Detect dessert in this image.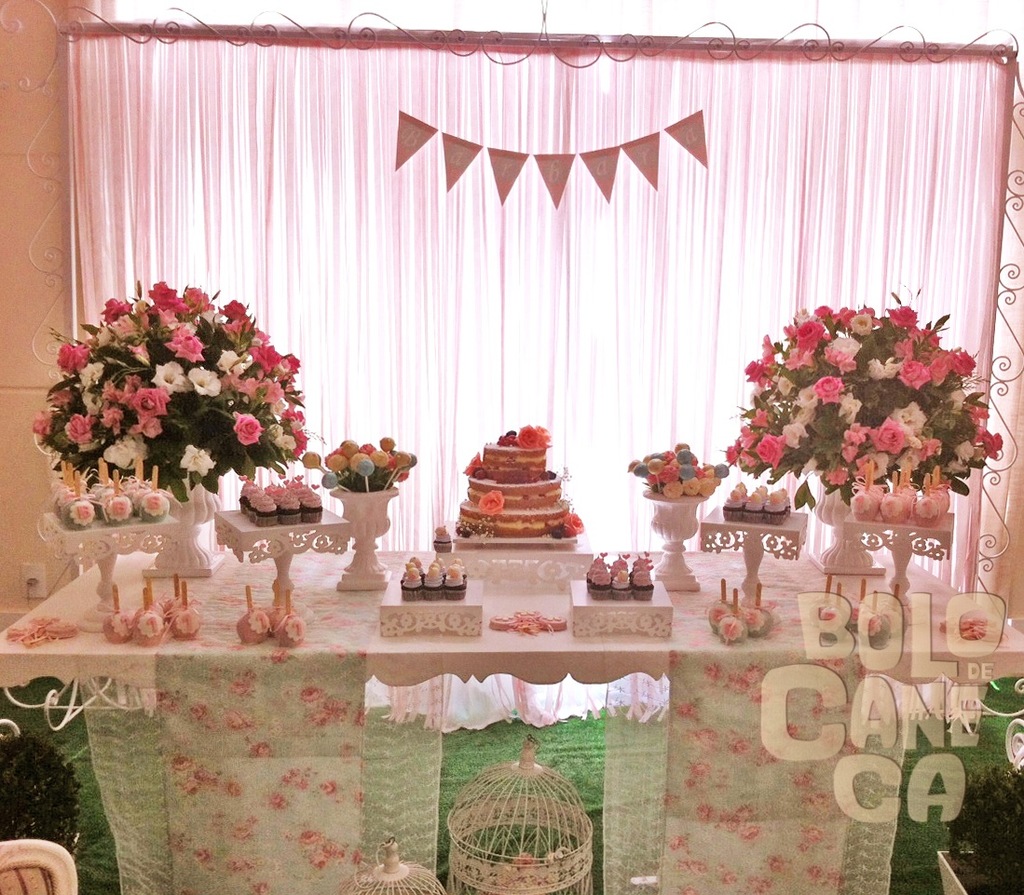
Detection: [452,433,581,555].
